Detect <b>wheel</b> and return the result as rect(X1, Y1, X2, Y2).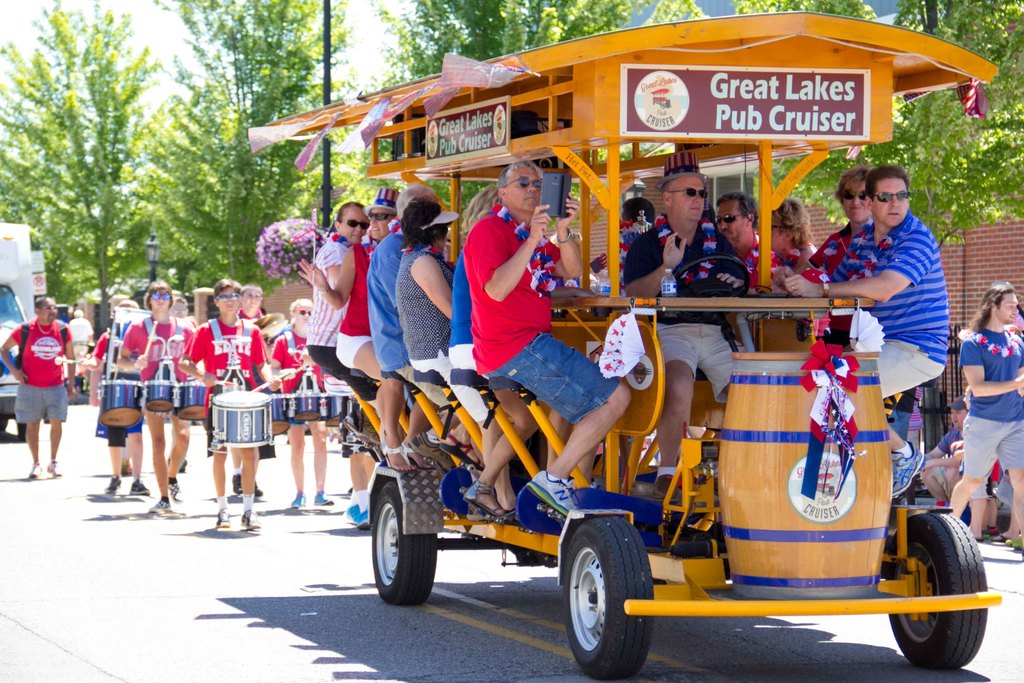
rect(888, 512, 990, 677).
